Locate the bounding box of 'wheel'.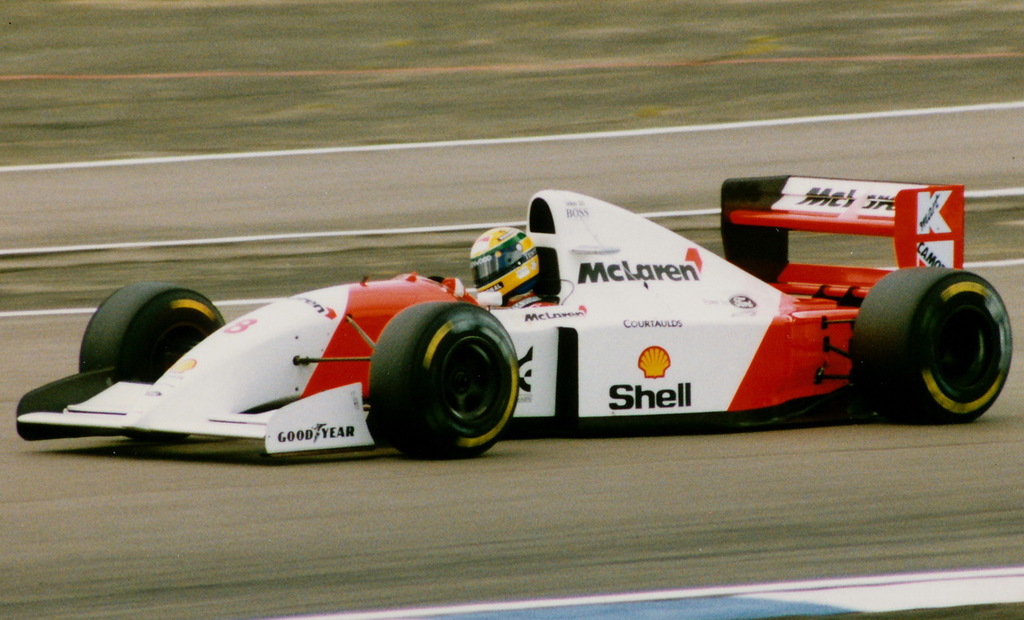
Bounding box: select_region(82, 284, 223, 446).
